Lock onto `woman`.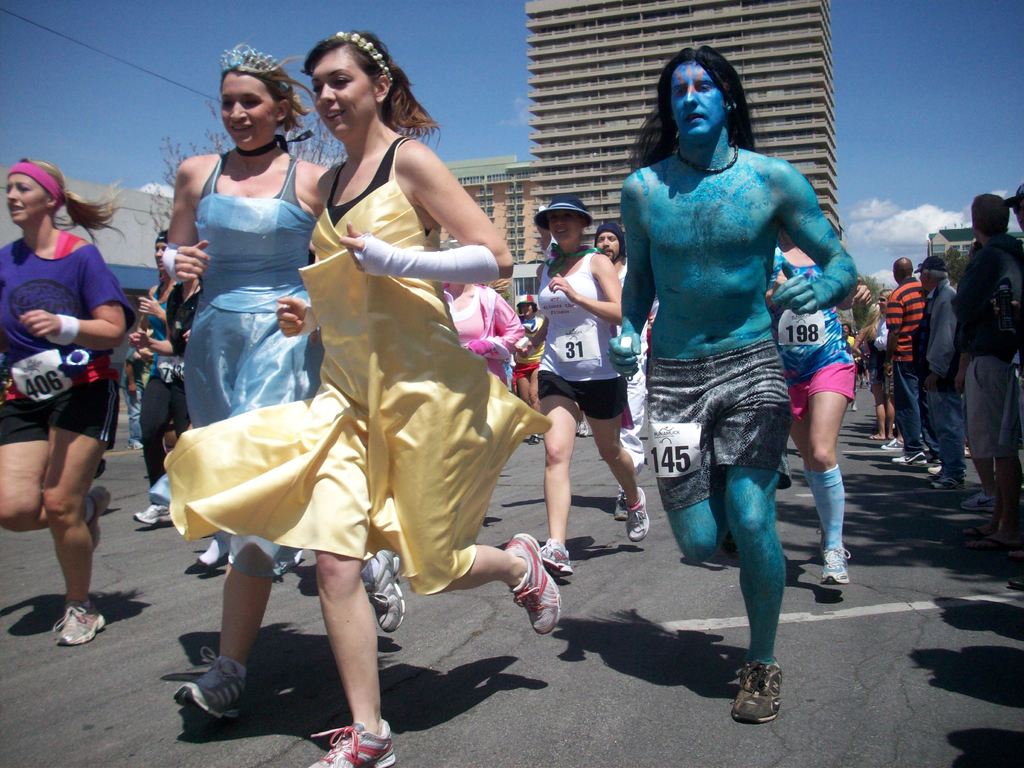
Locked: select_region(0, 161, 134, 651).
